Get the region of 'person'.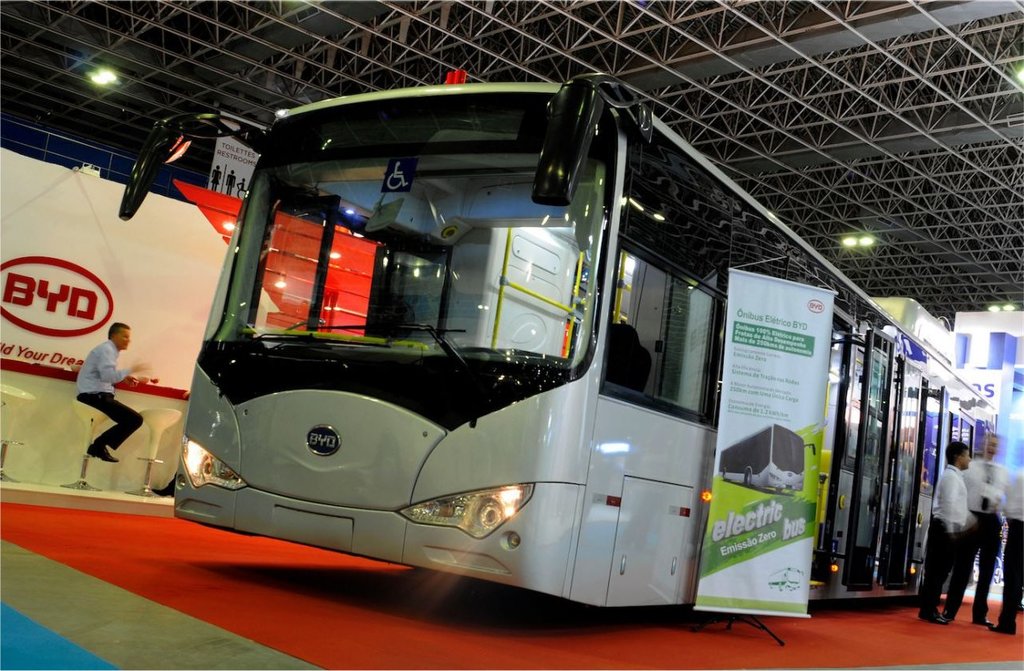
box=[970, 432, 1006, 630].
